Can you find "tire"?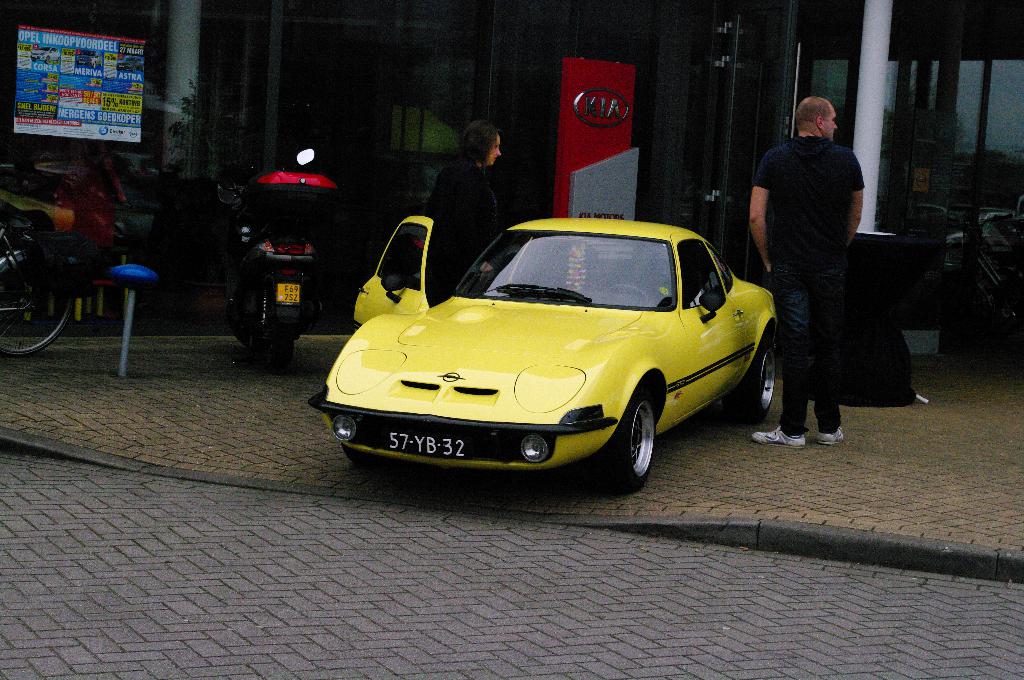
Yes, bounding box: <bbox>723, 342, 778, 423</bbox>.
